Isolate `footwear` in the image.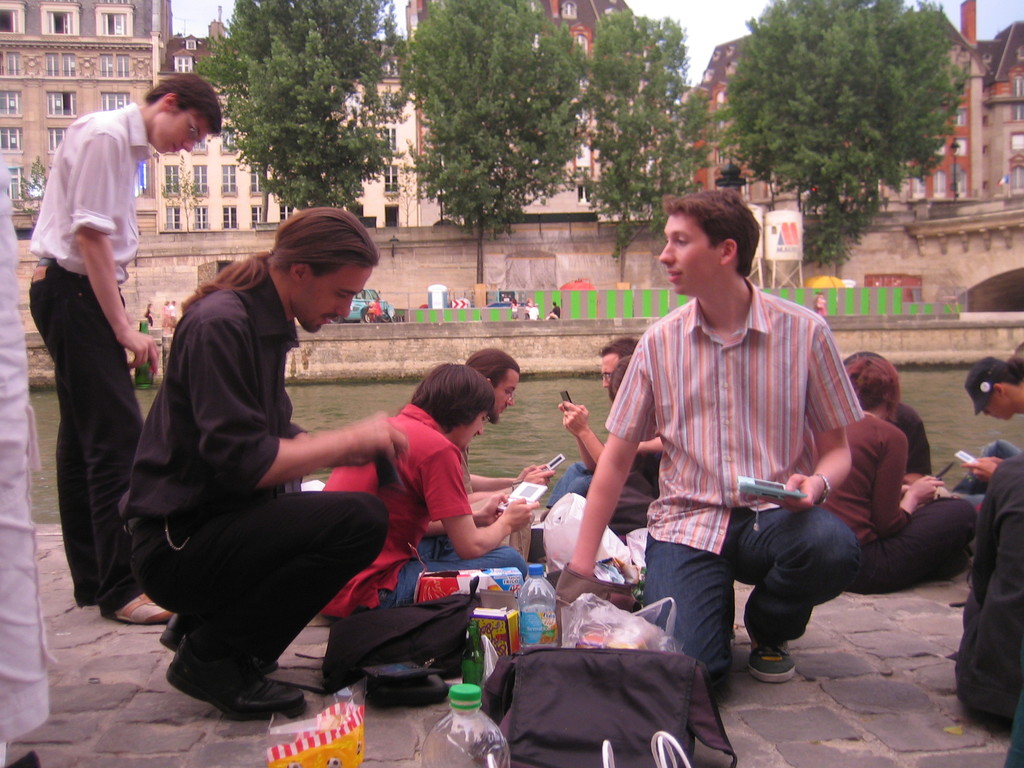
Isolated region: locate(114, 595, 171, 623).
